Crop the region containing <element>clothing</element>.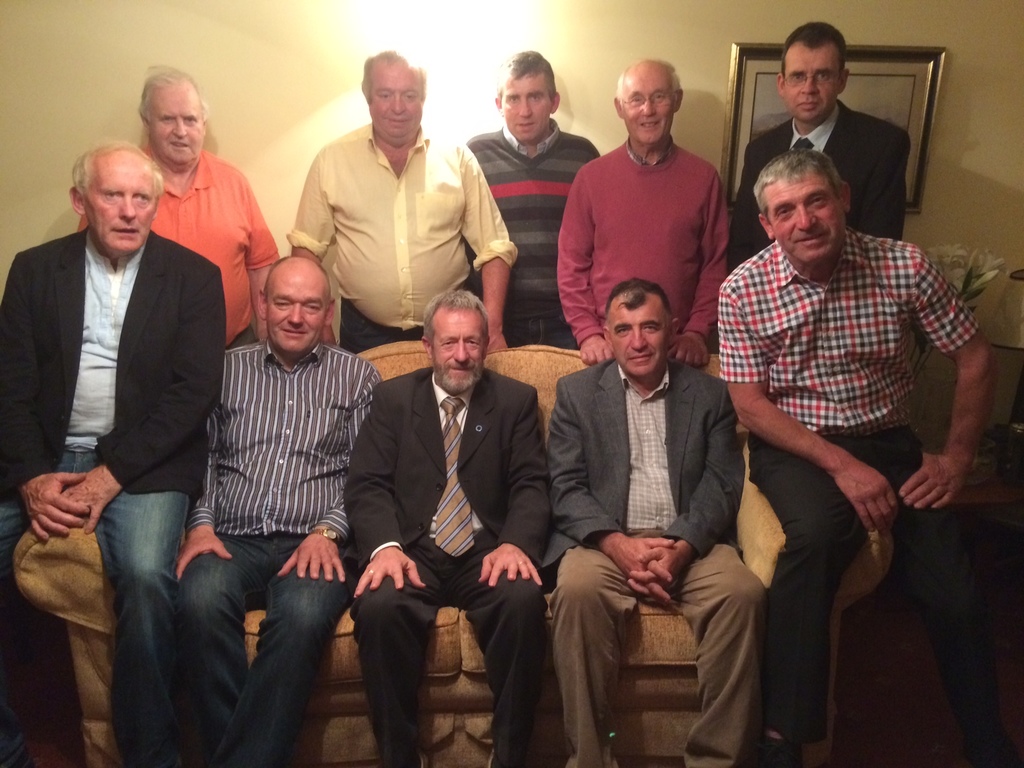
Crop region: {"x1": 172, "y1": 330, "x2": 378, "y2": 767}.
